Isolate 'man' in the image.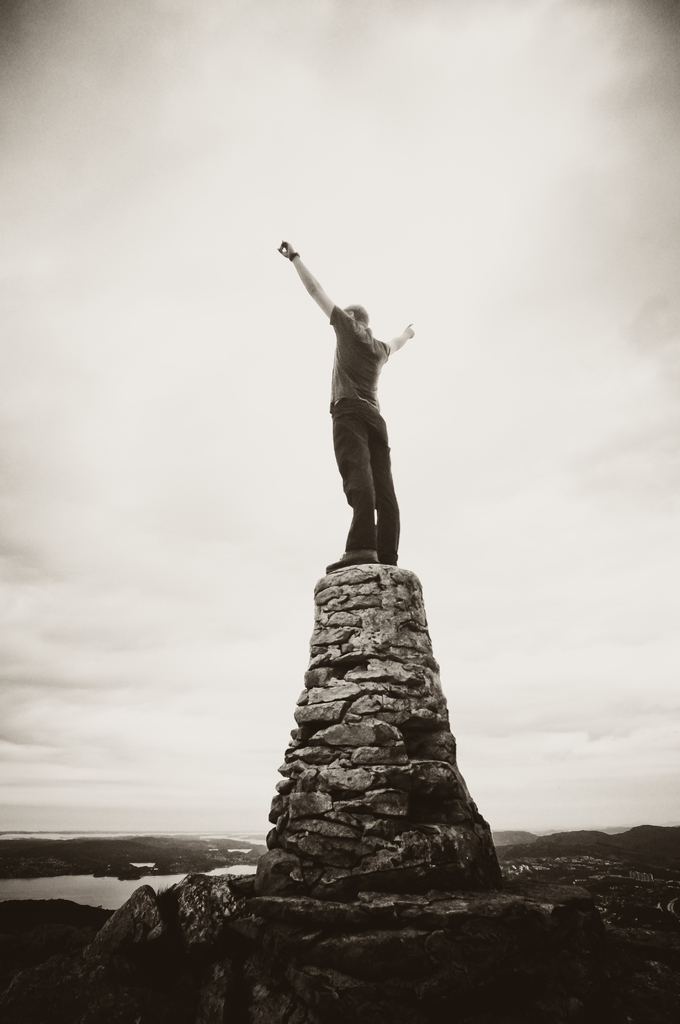
Isolated region: {"left": 274, "top": 237, "right": 415, "bottom": 557}.
